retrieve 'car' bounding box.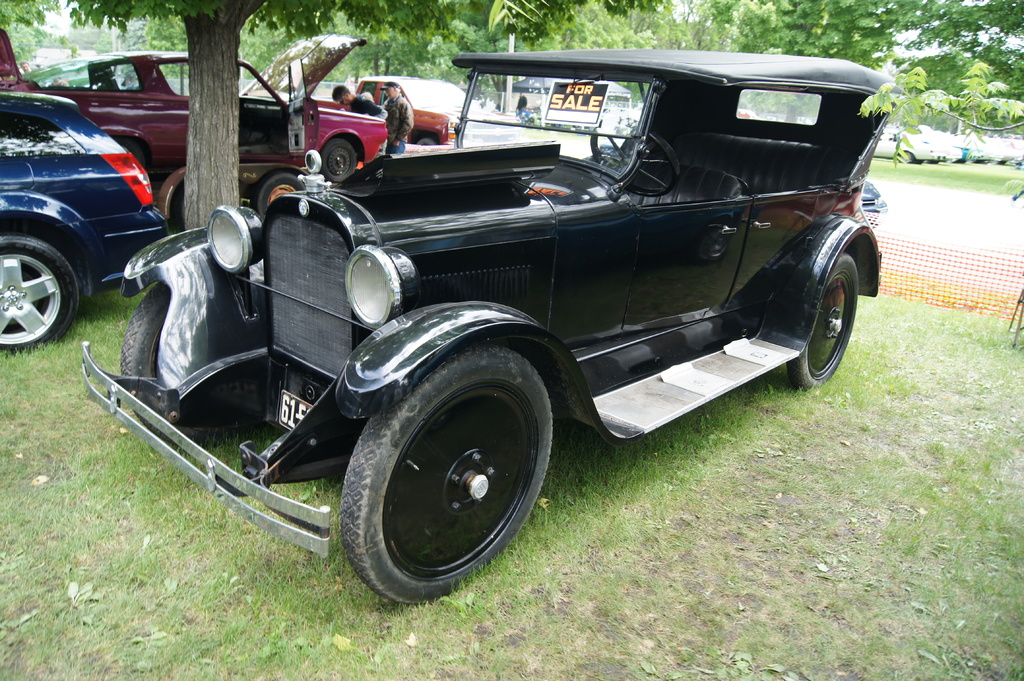
Bounding box: (left=0, top=25, right=368, bottom=221).
